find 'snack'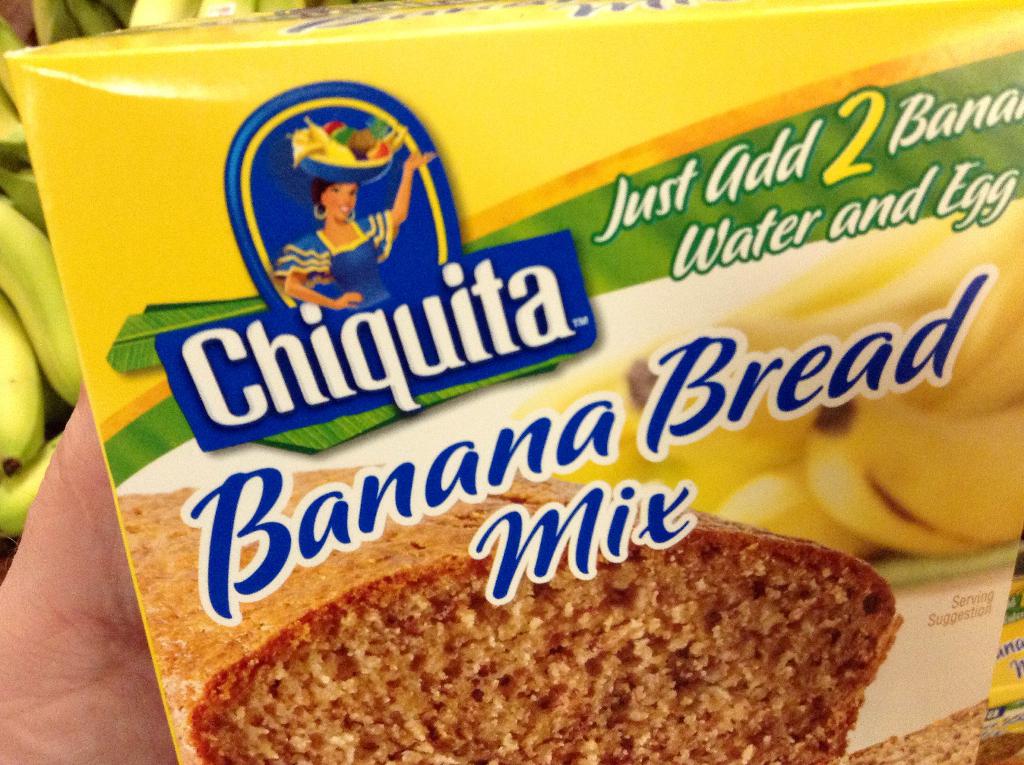
(852,702,988,764)
